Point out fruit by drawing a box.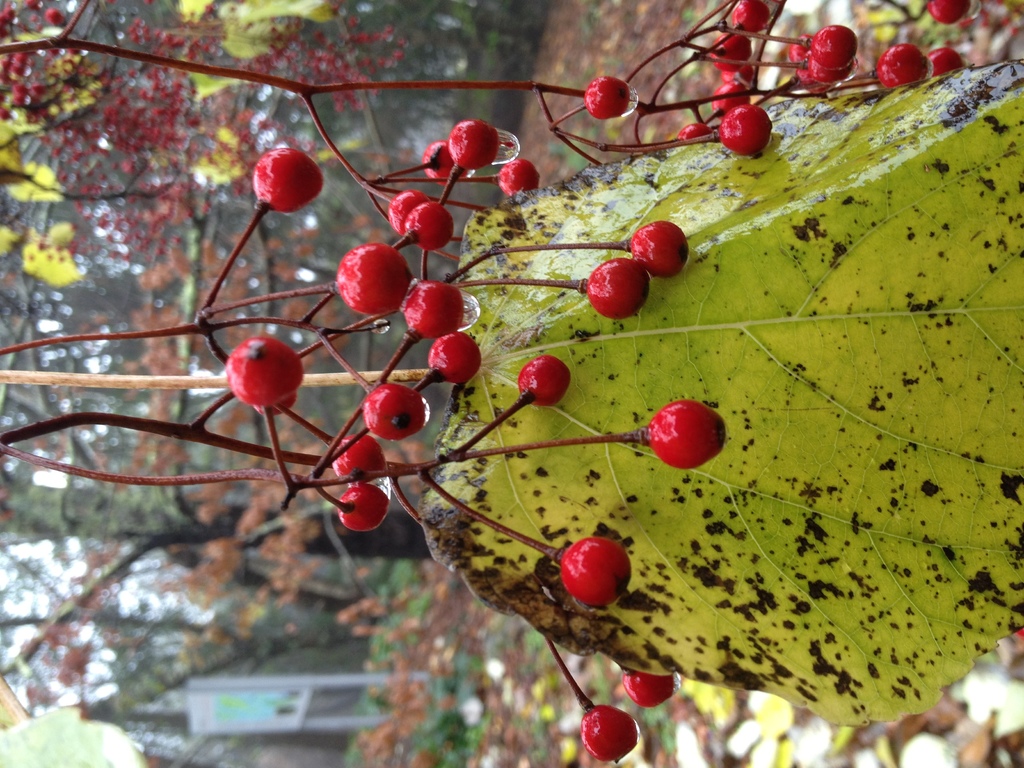
(x1=637, y1=406, x2=721, y2=476).
